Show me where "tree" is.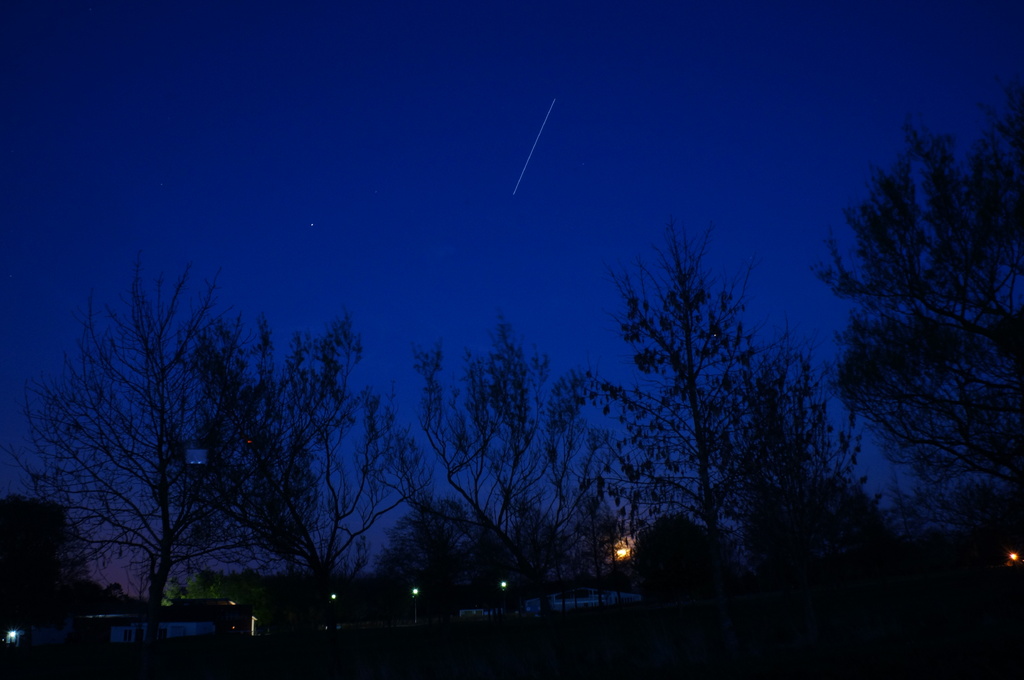
"tree" is at bbox=[810, 103, 1000, 555].
